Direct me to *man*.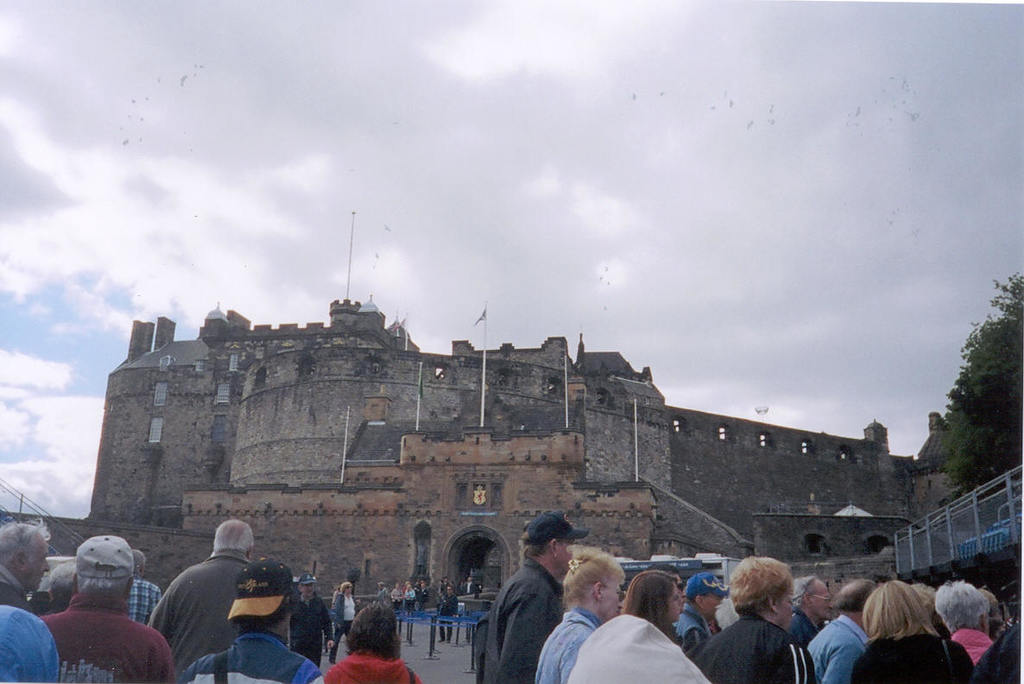
Direction: [145,520,254,679].
